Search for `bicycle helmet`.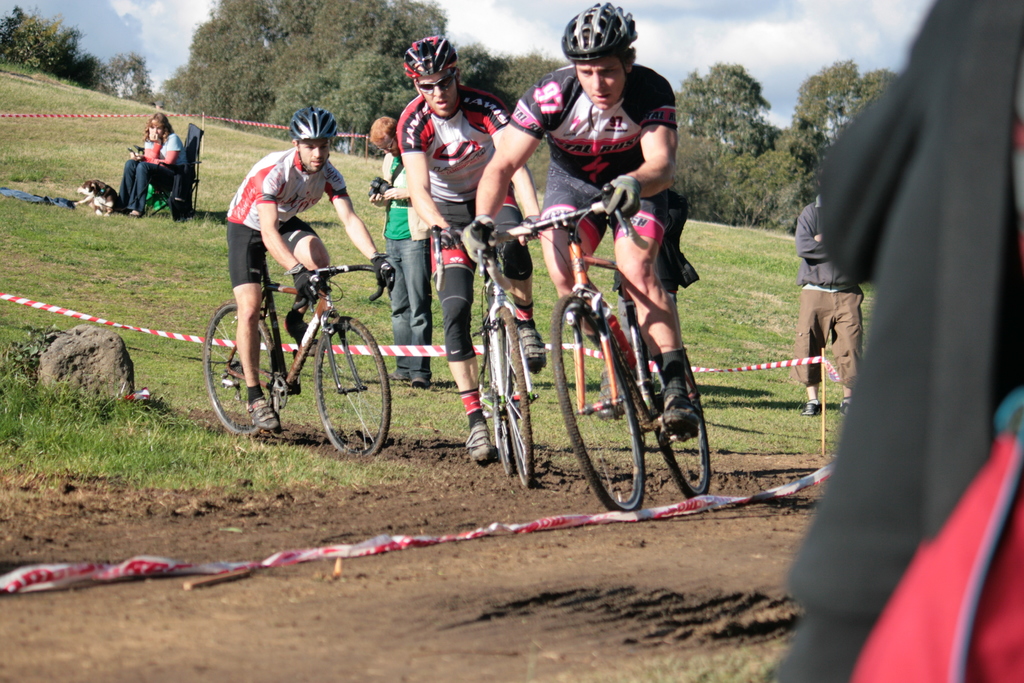
Found at x1=284, y1=103, x2=337, y2=172.
